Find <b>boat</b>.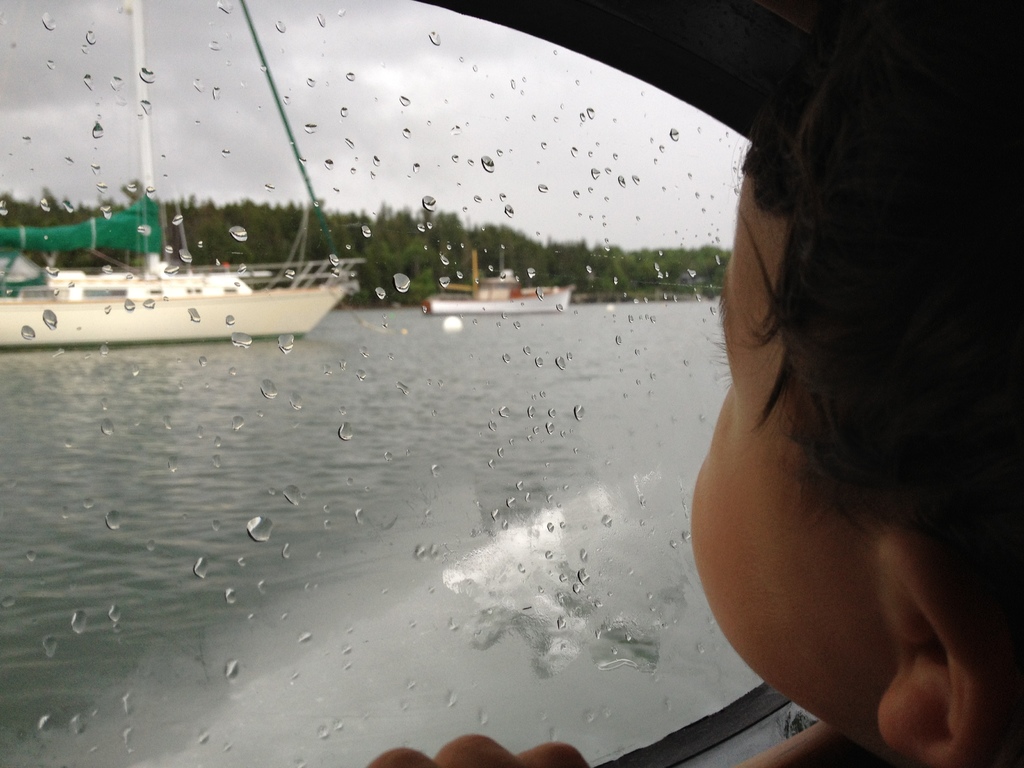
x1=426 y1=248 x2=571 y2=314.
